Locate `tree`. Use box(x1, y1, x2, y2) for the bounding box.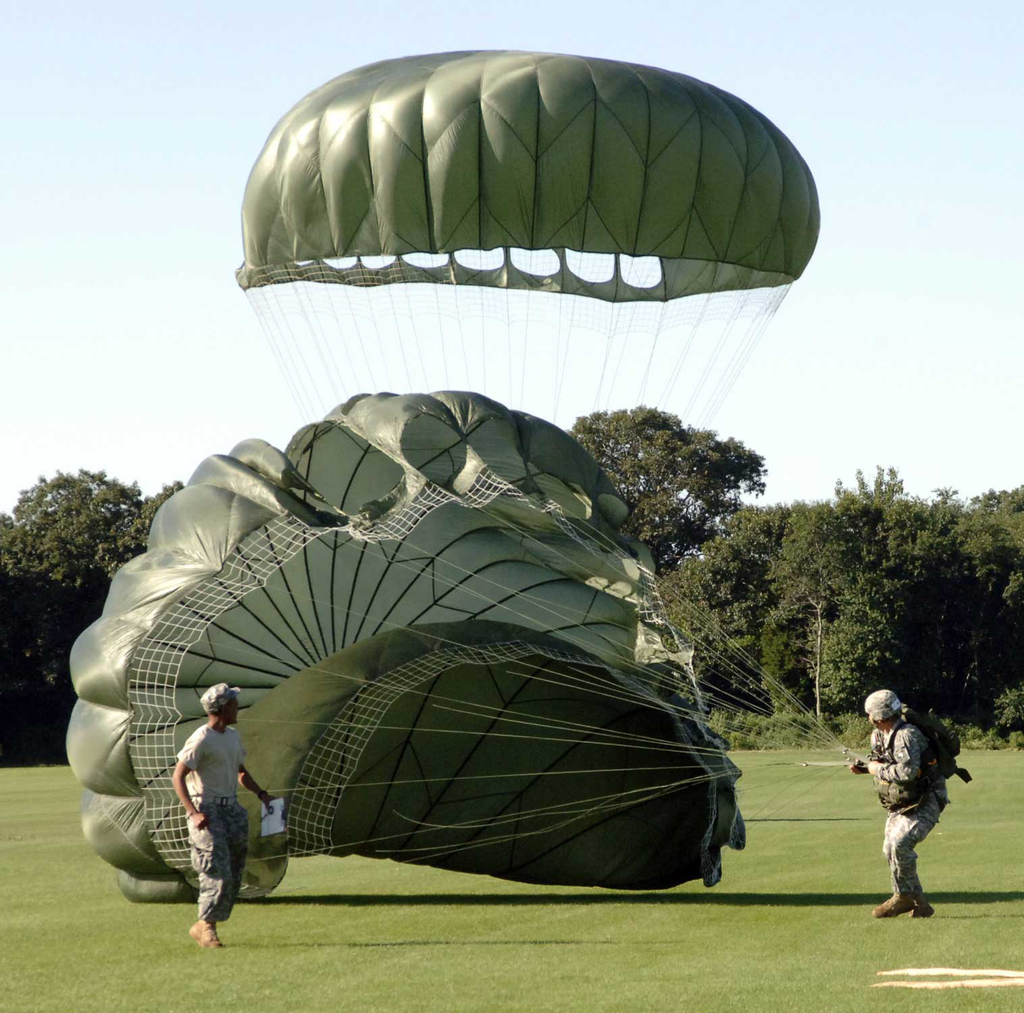
box(0, 444, 182, 783).
